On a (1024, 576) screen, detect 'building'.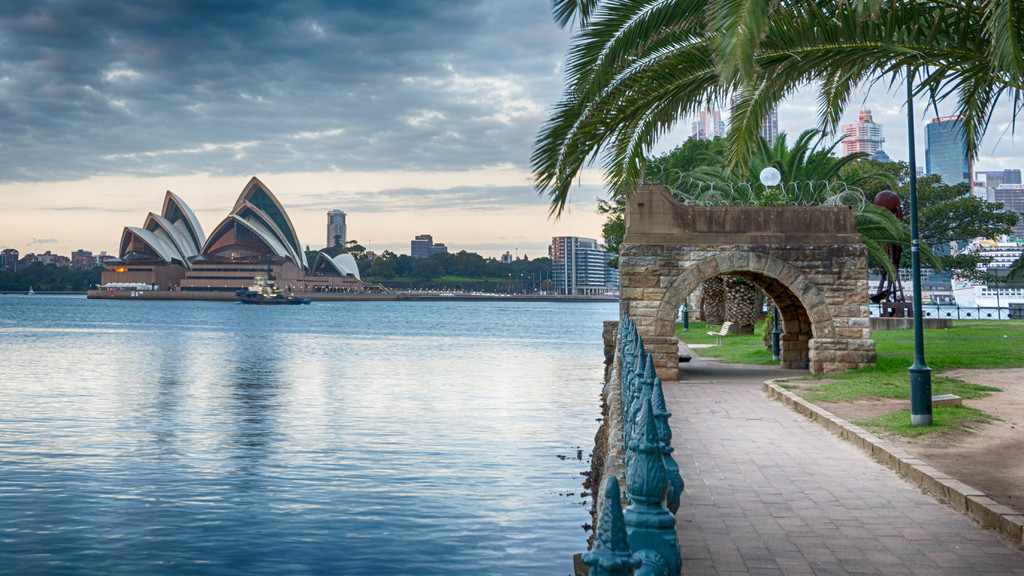
86, 176, 397, 301.
